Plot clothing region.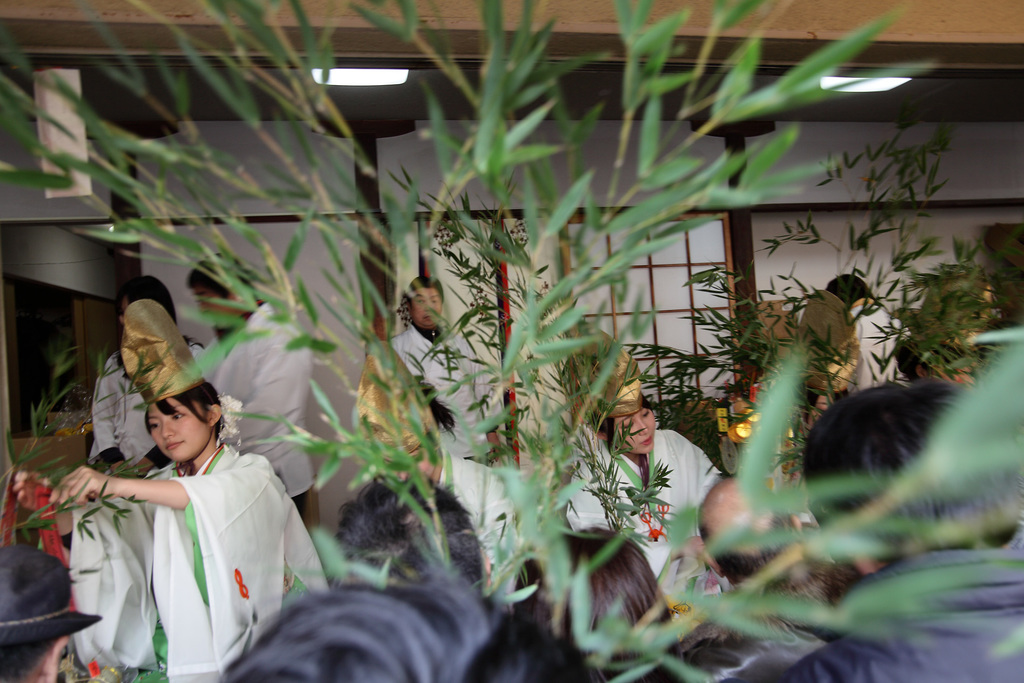
Plotted at Rect(785, 541, 1023, 682).
